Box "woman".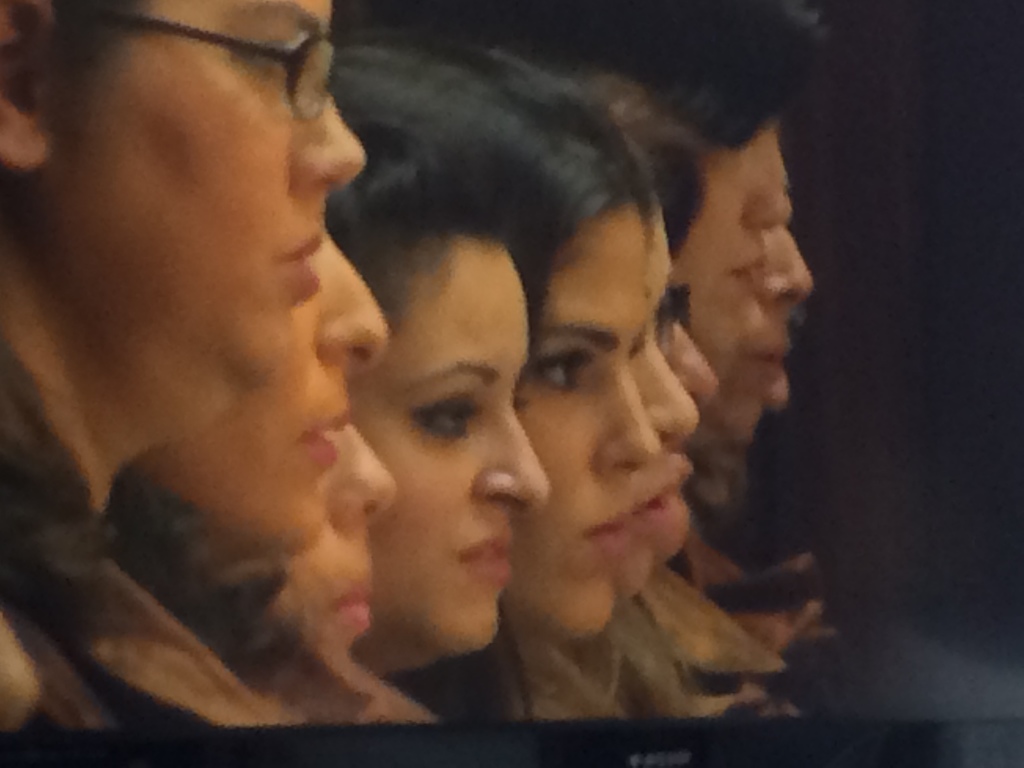
x1=99 y1=209 x2=436 y2=723.
